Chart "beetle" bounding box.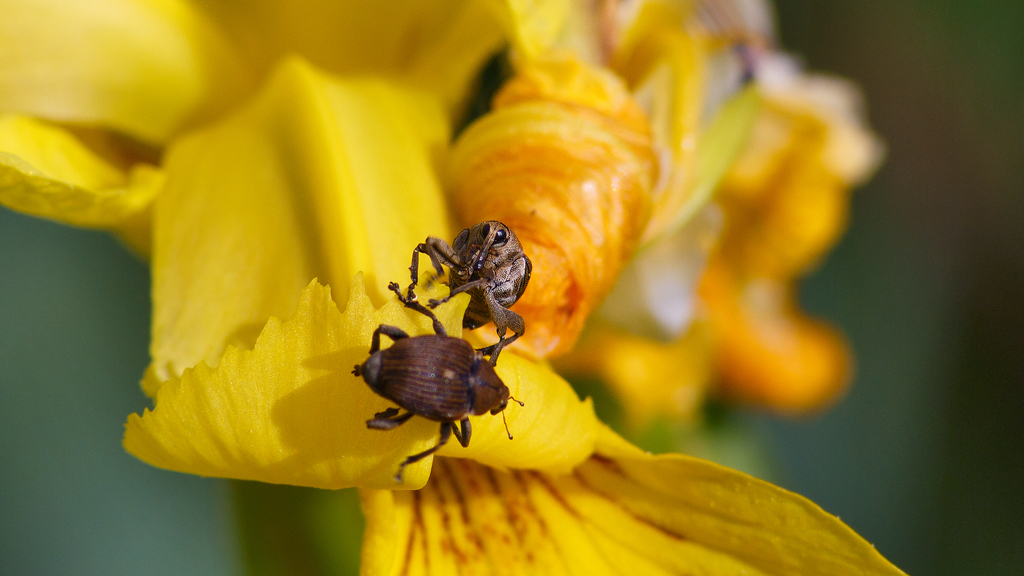
Charted: region(391, 221, 534, 367).
